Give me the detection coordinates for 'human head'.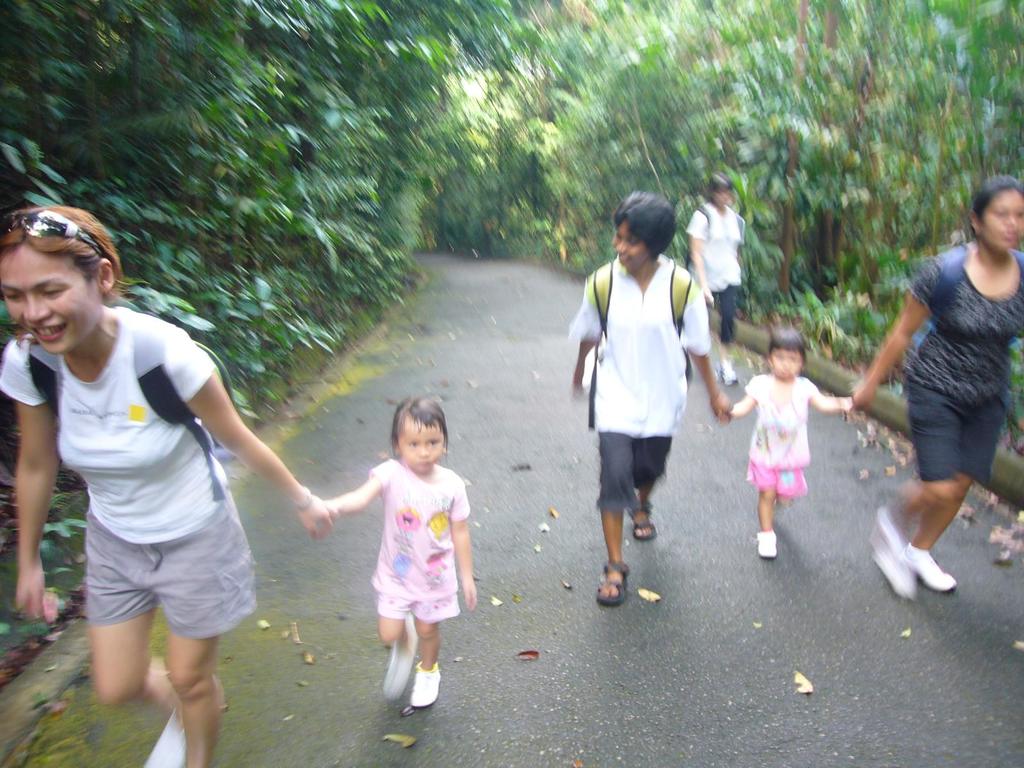
bbox(969, 175, 1023, 255).
